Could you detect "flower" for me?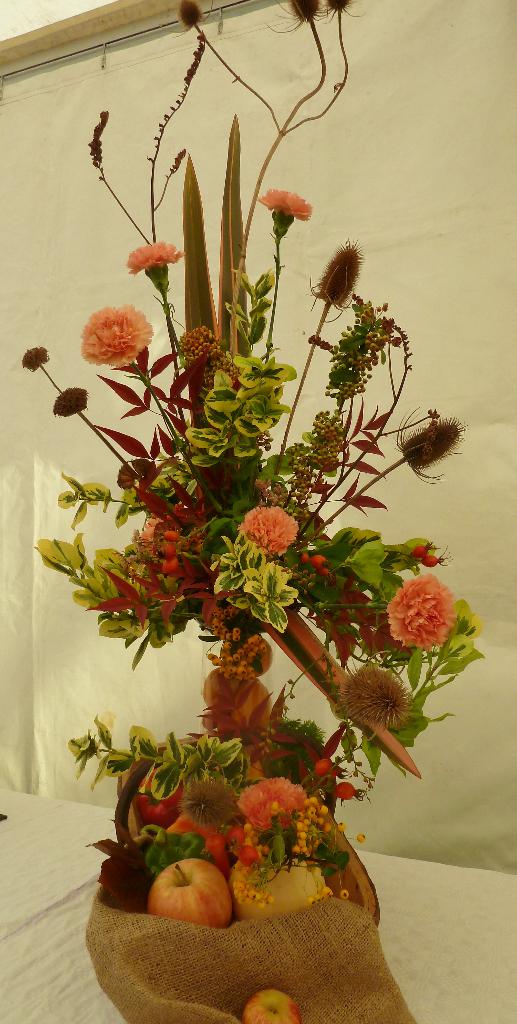
Detection result: locate(258, 182, 332, 237).
